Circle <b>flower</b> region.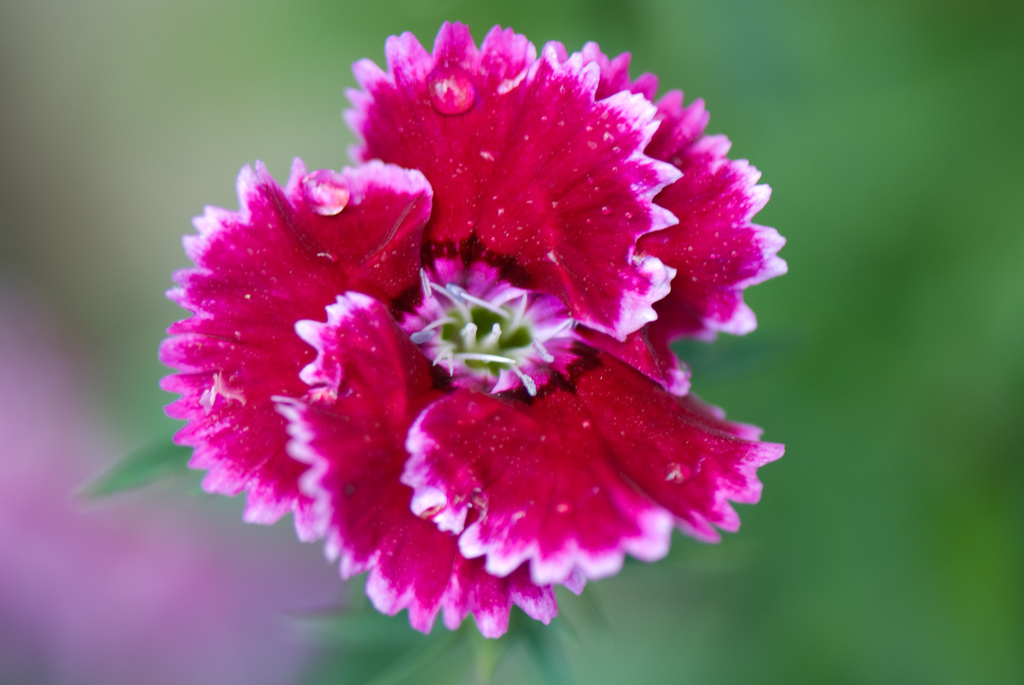
Region: BBox(162, 18, 806, 684).
